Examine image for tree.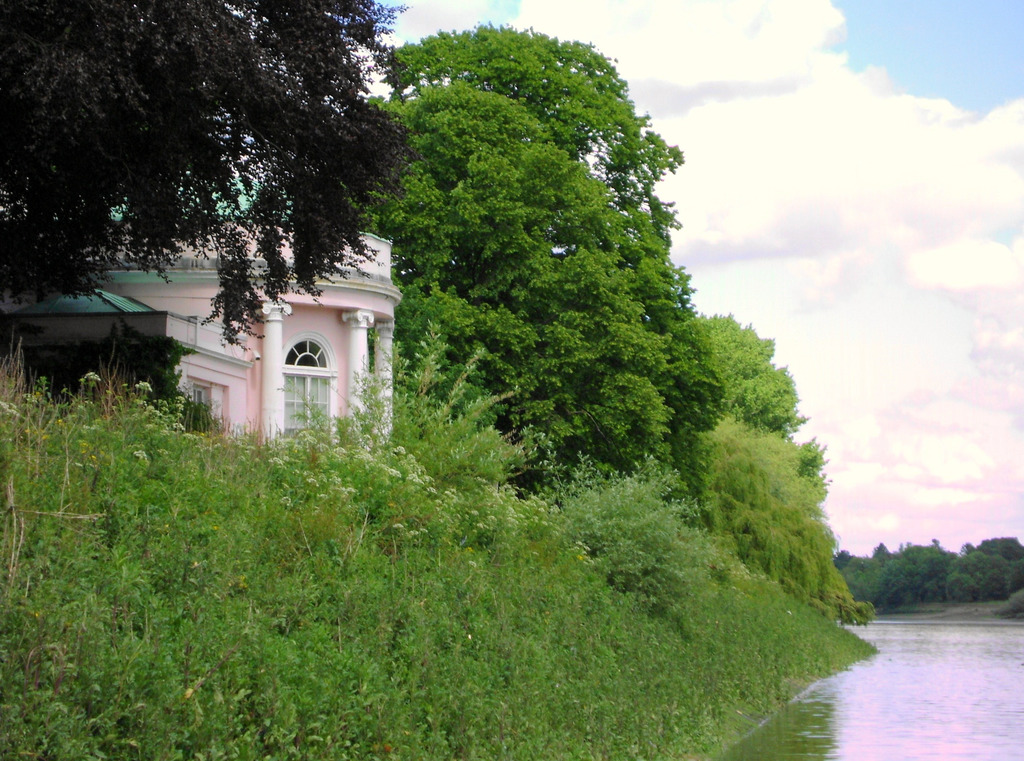
Examination result: [938,541,1011,602].
